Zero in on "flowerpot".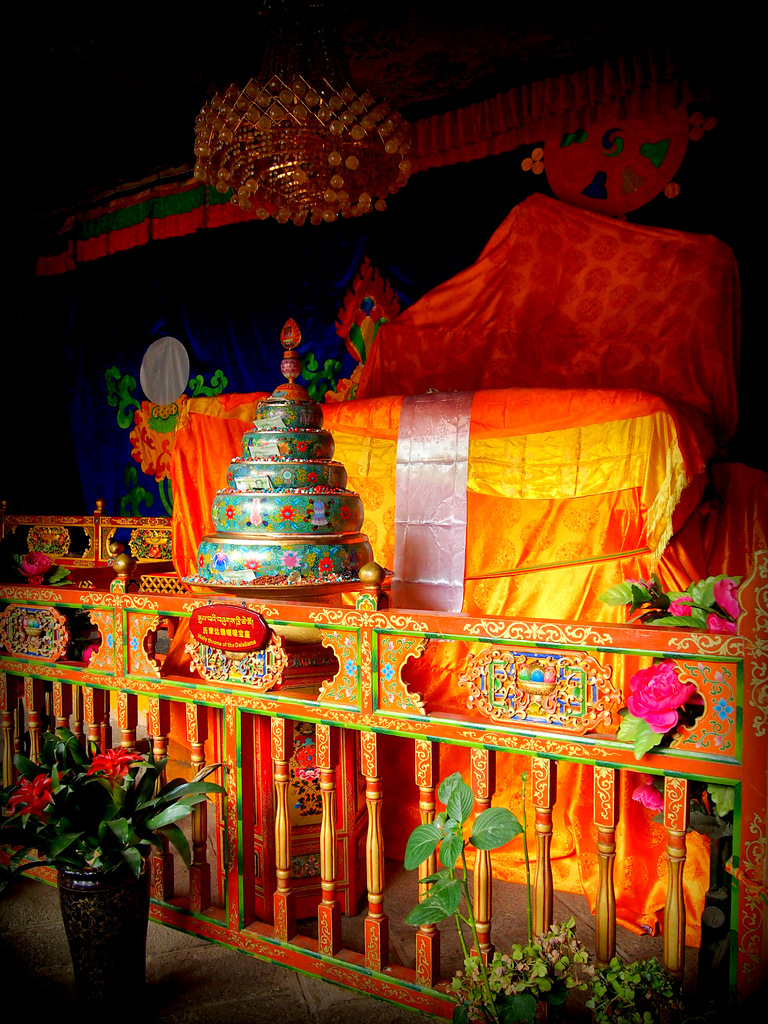
Zeroed in: {"left": 38, "top": 774, "right": 184, "bottom": 995}.
